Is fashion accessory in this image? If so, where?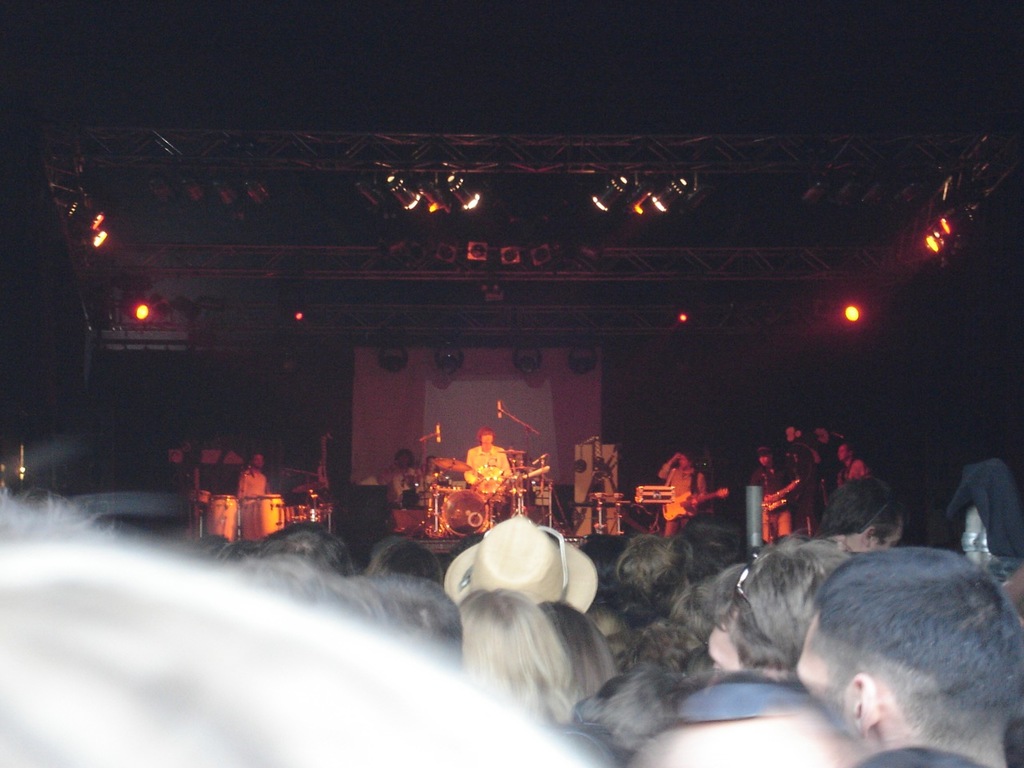
Yes, at locate(481, 522, 570, 606).
